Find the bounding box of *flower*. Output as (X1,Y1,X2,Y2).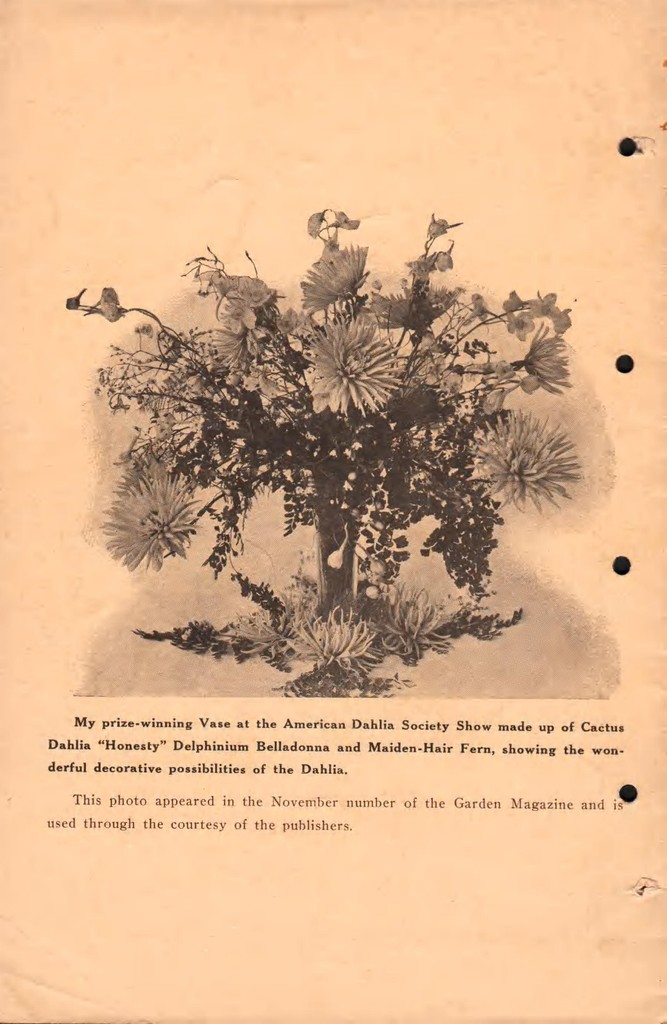
(97,476,194,574).
